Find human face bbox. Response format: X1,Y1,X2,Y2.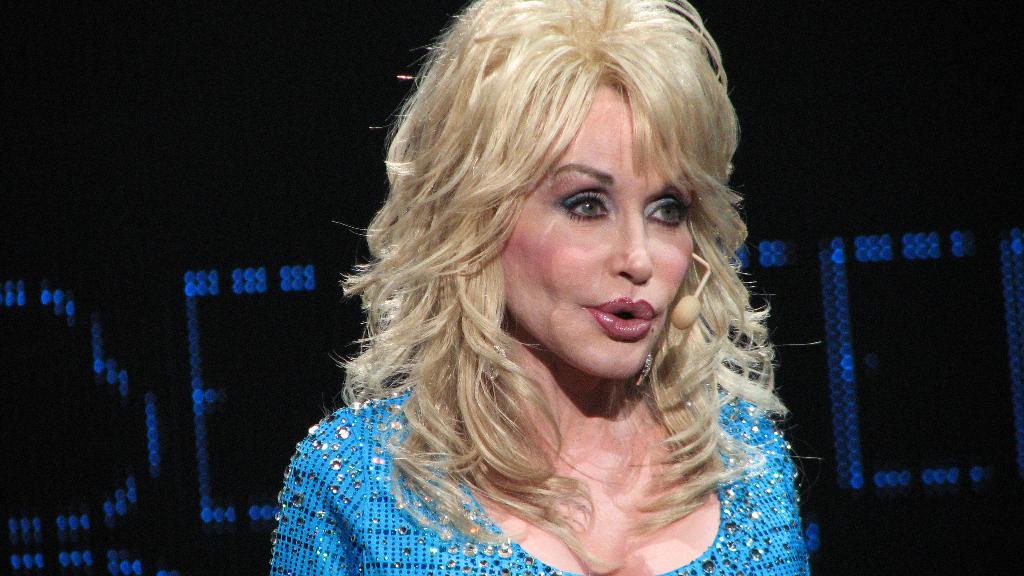
505,76,695,388.
